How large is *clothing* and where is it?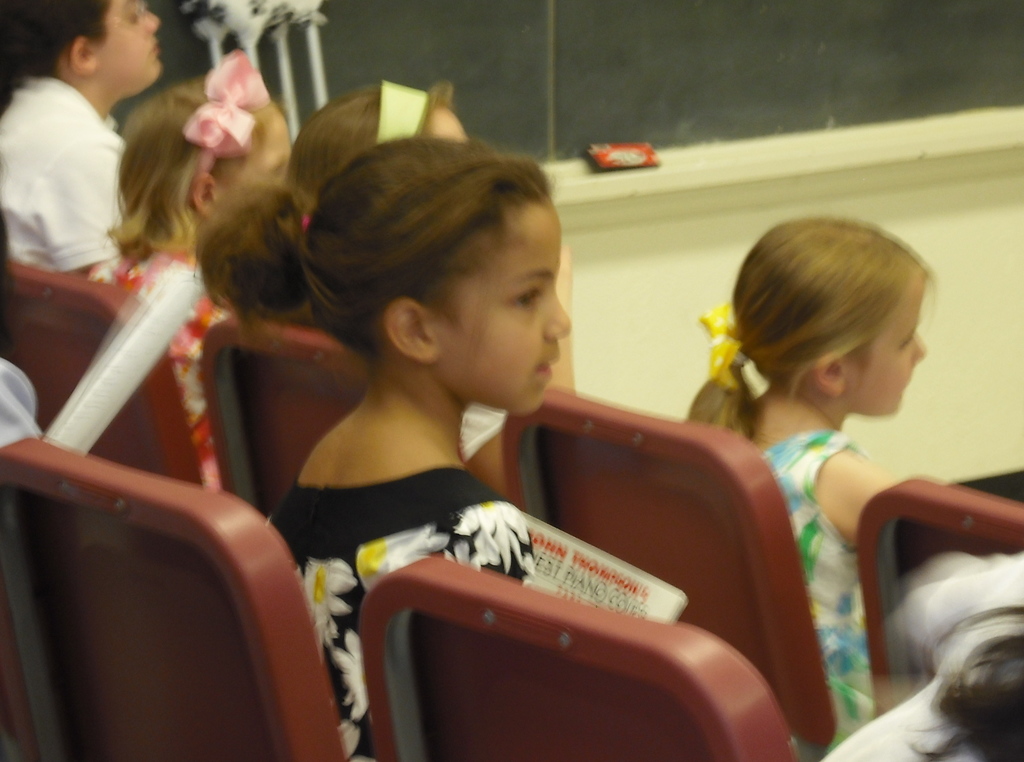
Bounding box: <bbox>9, 24, 143, 305</bbox>.
